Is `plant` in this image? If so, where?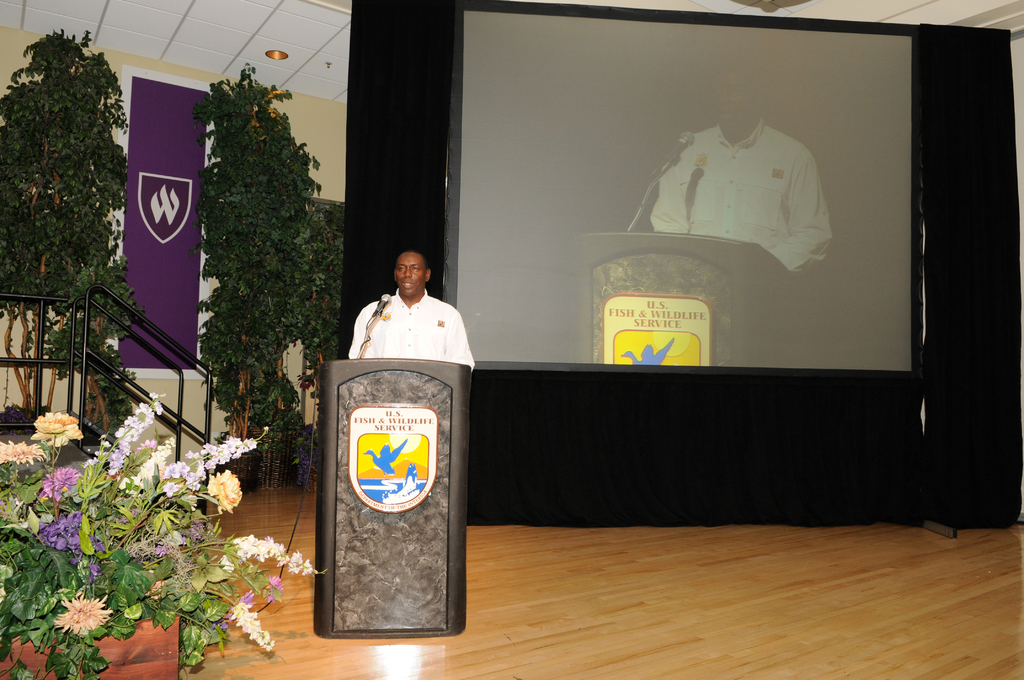
Yes, at {"left": 194, "top": 57, "right": 350, "bottom": 460}.
